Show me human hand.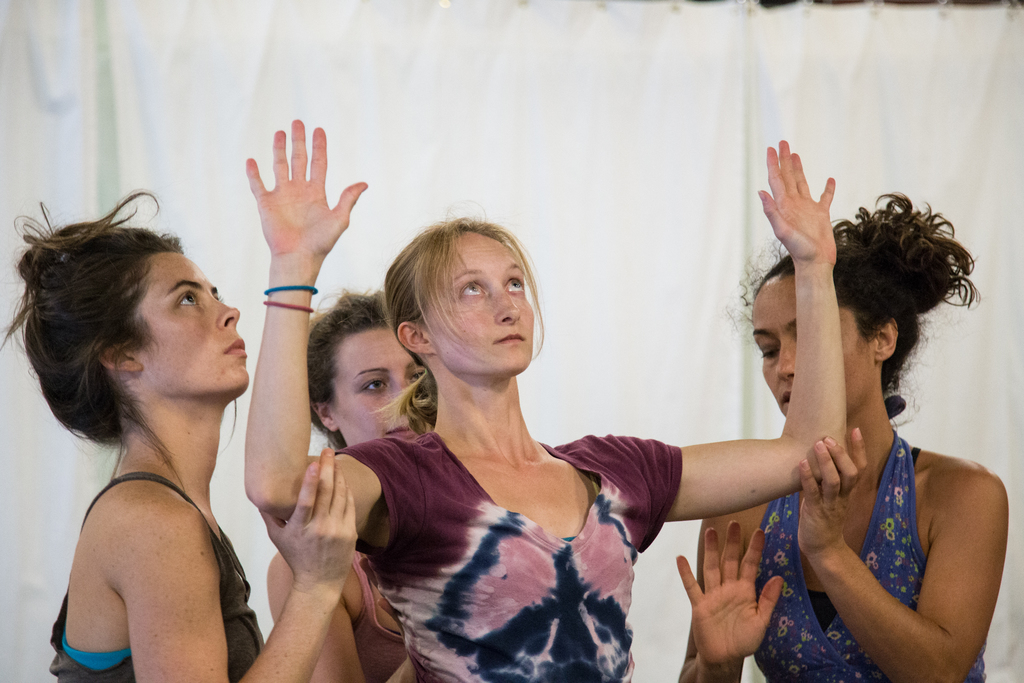
human hand is here: (244, 118, 369, 260).
